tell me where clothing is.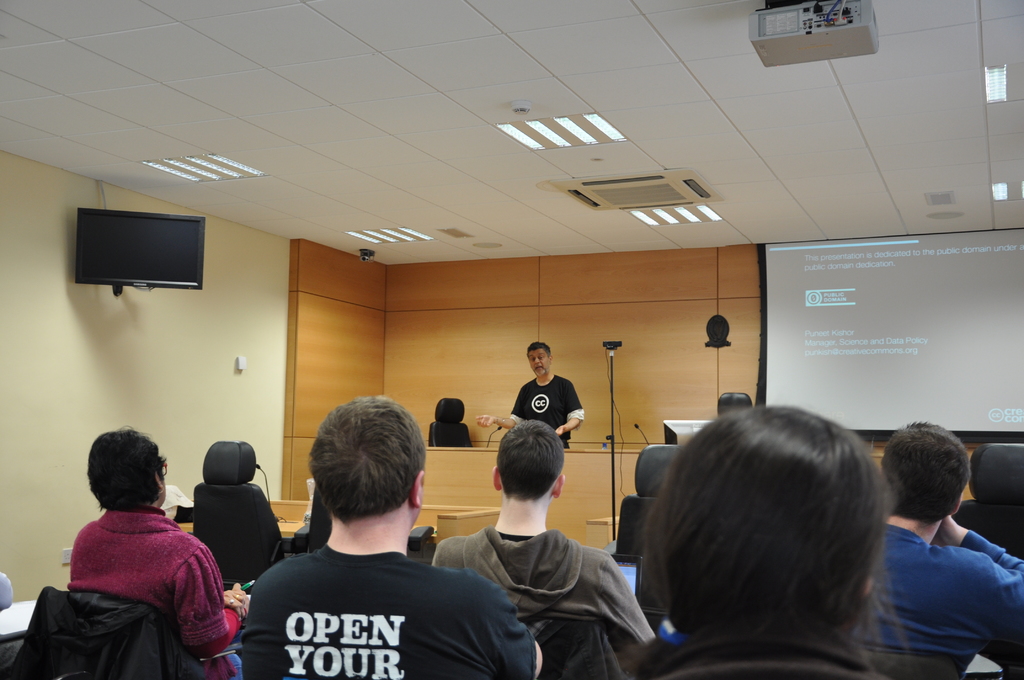
clothing is at <bbox>851, 521, 1023, 679</bbox>.
